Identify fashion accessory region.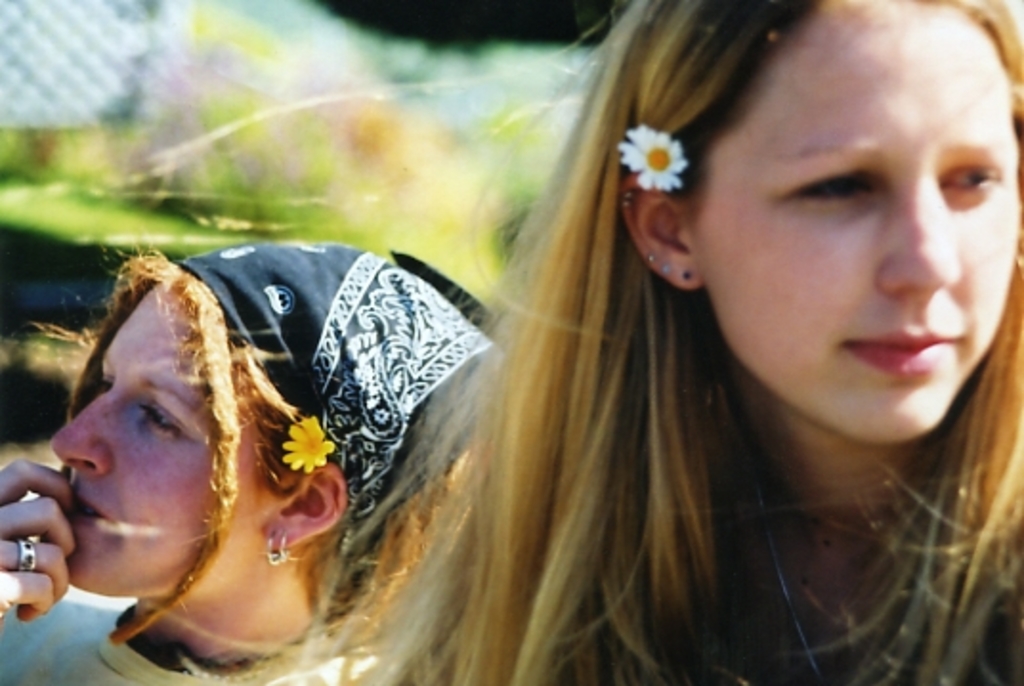
Region: BBox(686, 268, 695, 285).
